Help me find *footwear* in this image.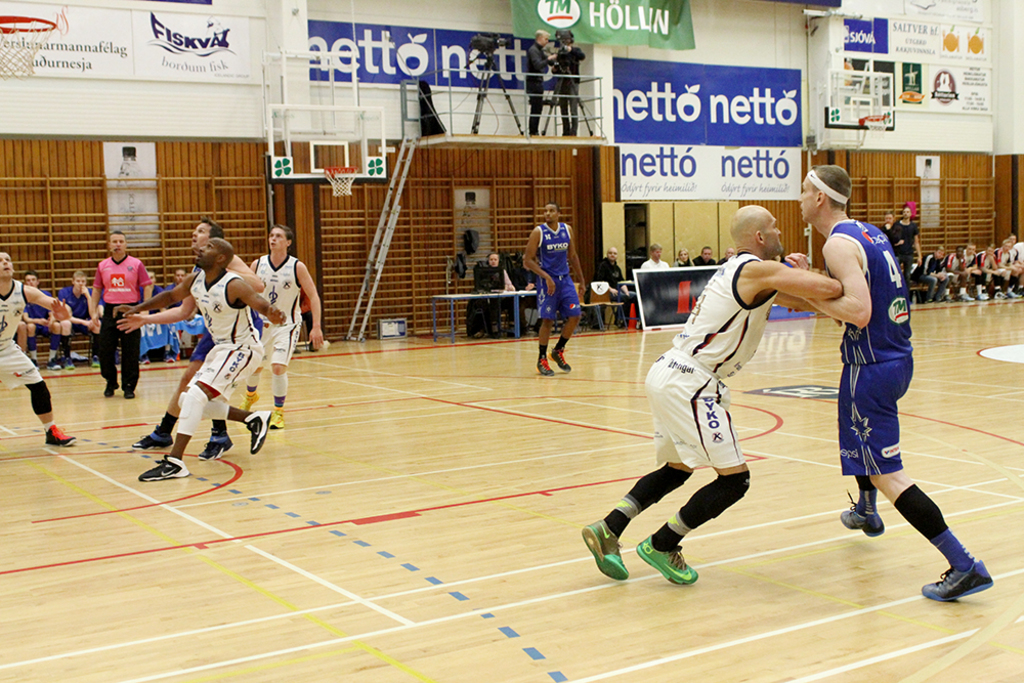
Found it: [835,486,884,532].
